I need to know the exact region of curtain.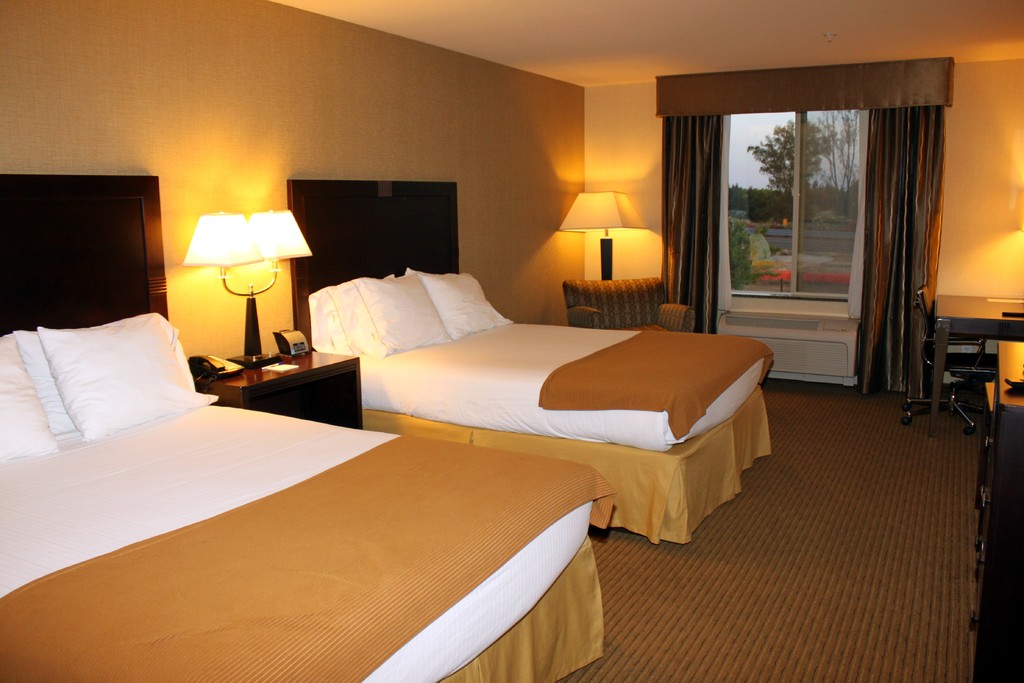
Region: rect(864, 105, 954, 386).
